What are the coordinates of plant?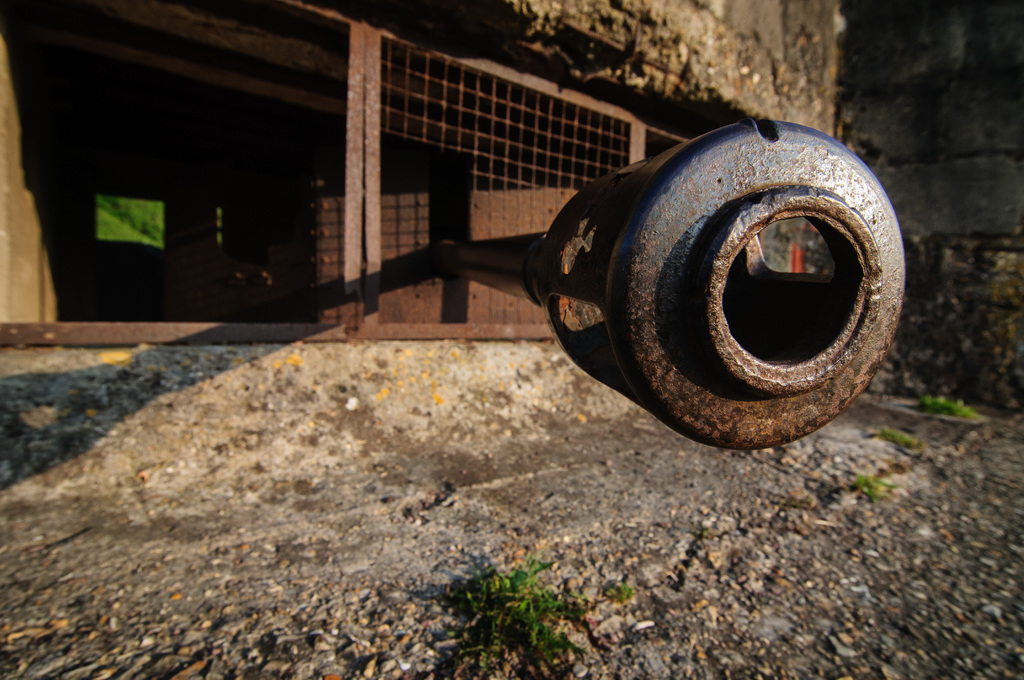
box(856, 466, 901, 501).
